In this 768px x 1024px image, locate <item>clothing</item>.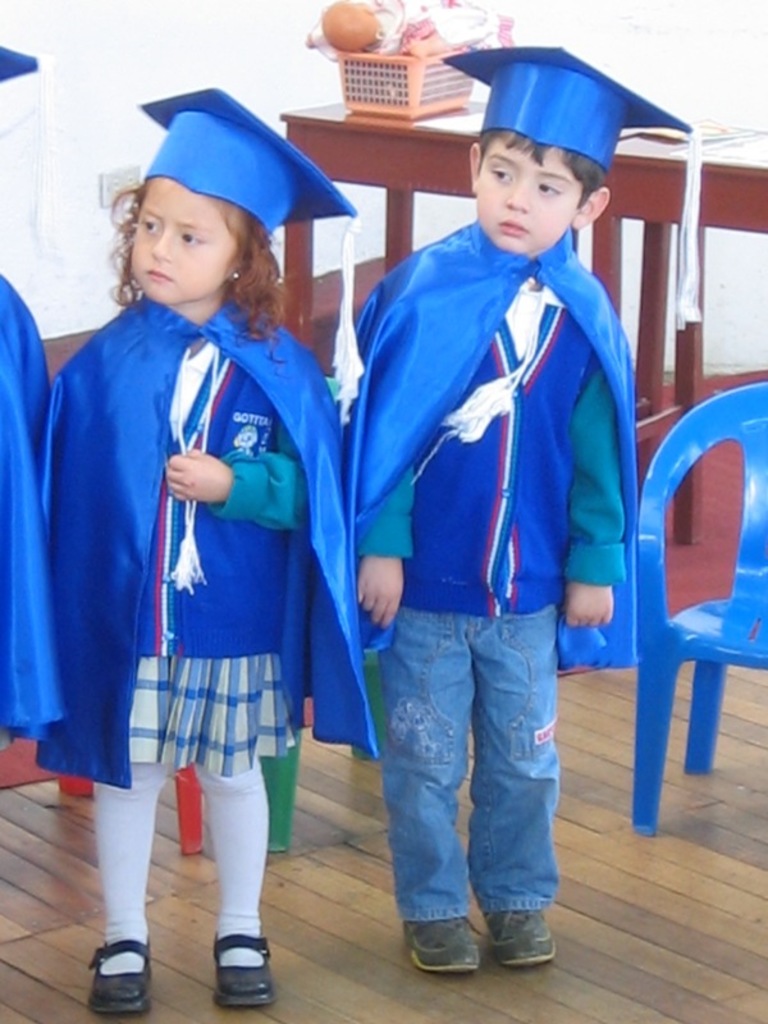
Bounding box: bbox=[41, 236, 344, 846].
